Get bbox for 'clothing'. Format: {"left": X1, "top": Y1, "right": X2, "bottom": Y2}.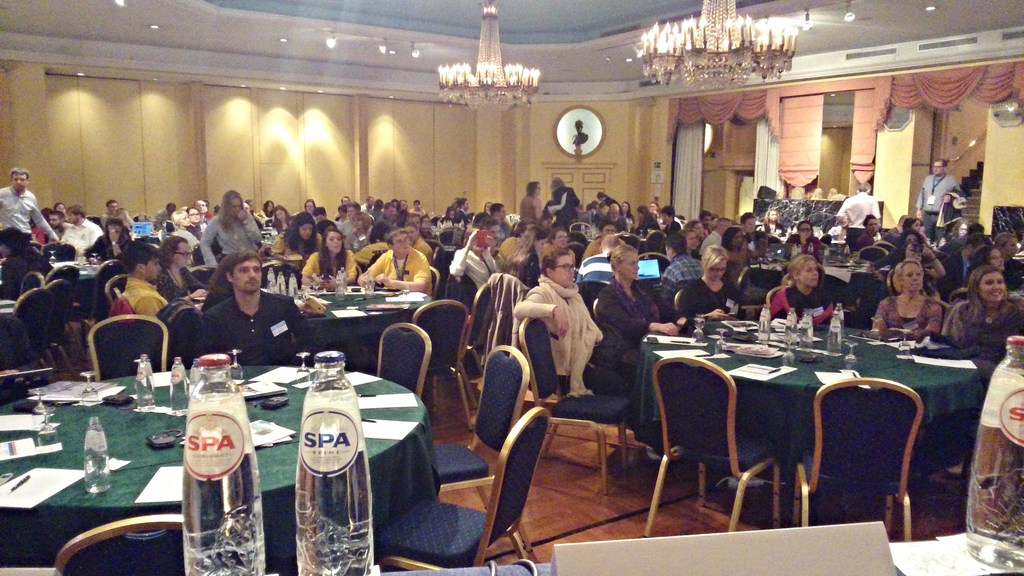
{"left": 542, "top": 179, "right": 578, "bottom": 228}.
